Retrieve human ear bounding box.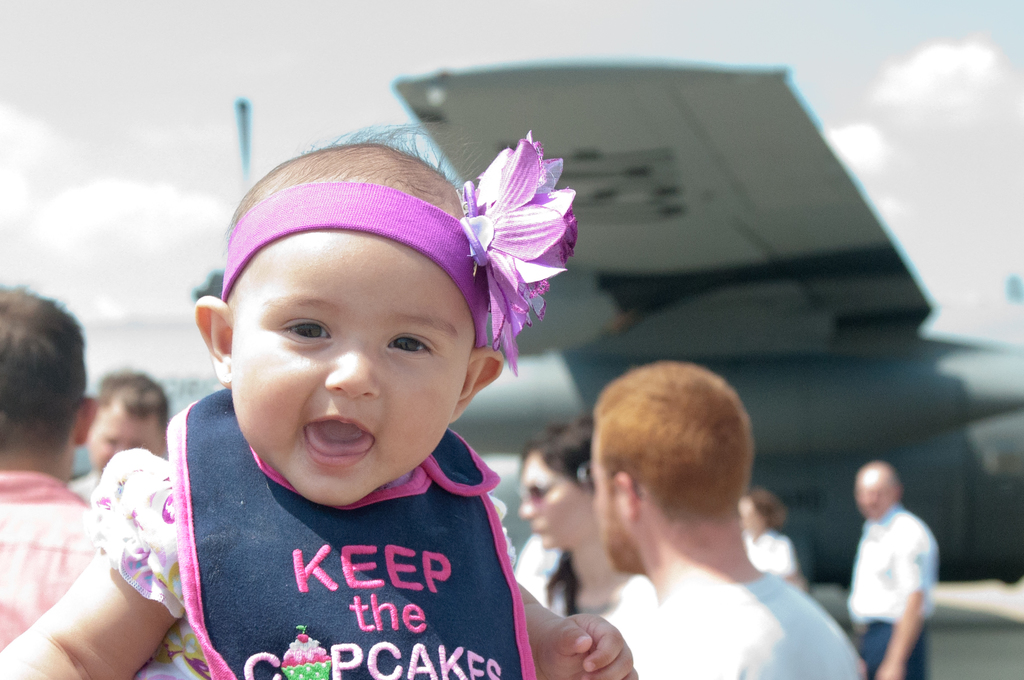
Bounding box: box=[72, 399, 98, 446].
